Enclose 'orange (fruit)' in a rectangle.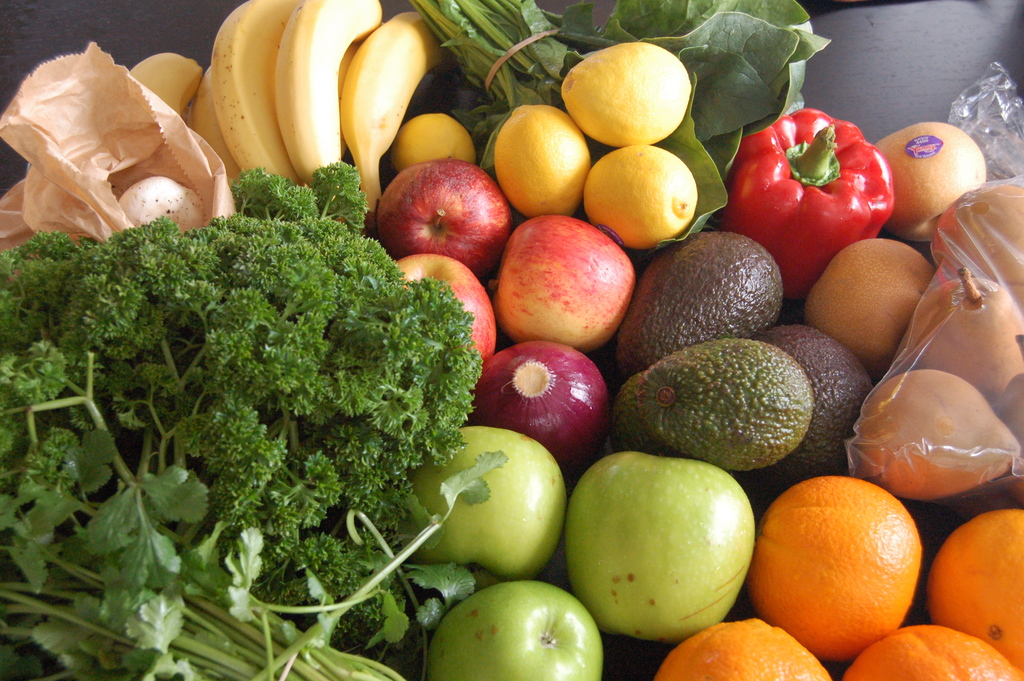
845:623:1022:680.
